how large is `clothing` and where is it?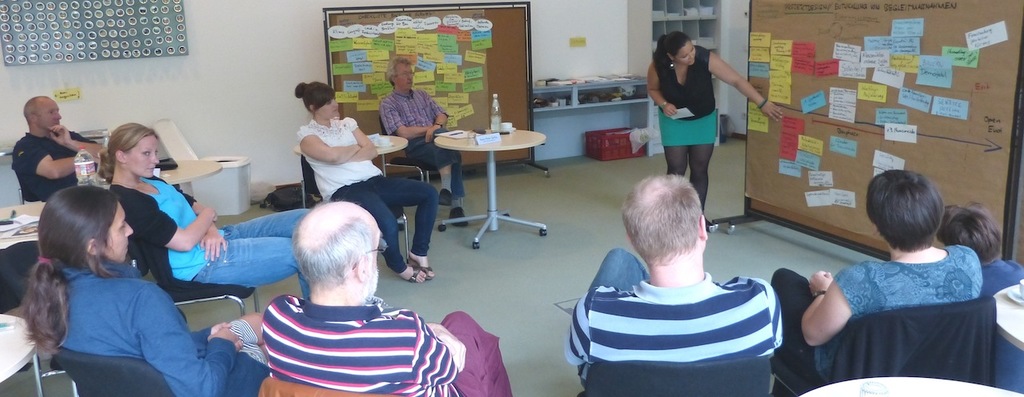
Bounding box: [768,239,986,396].
